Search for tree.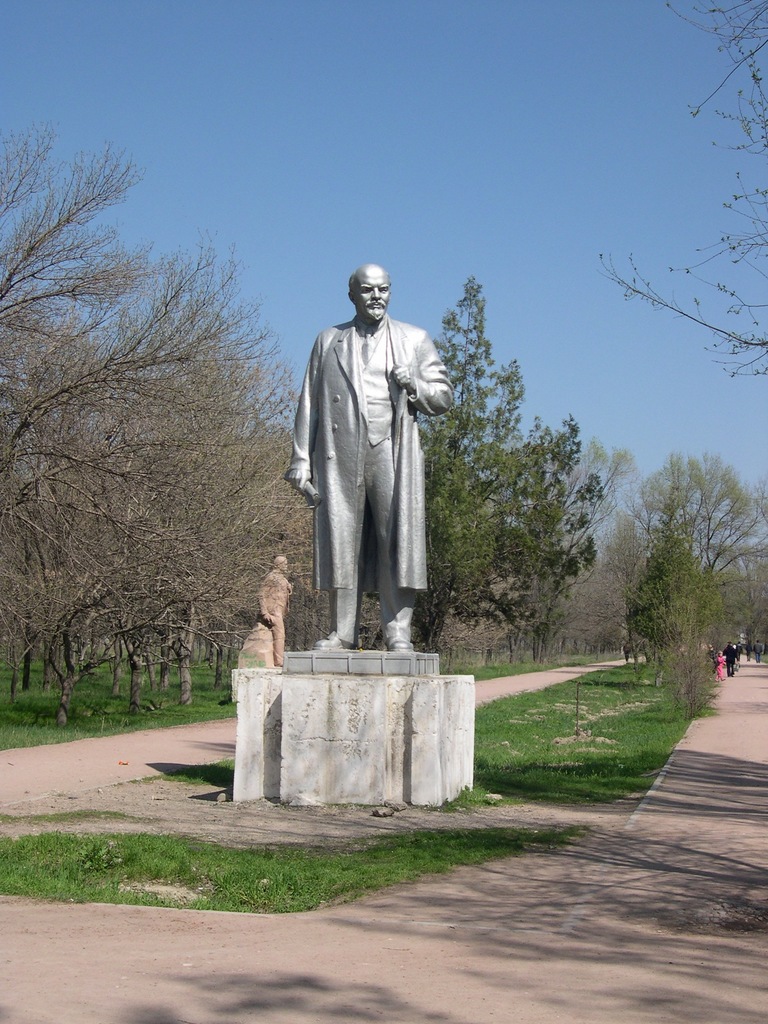
Found at l=555, t=438, r=636, b=653.
